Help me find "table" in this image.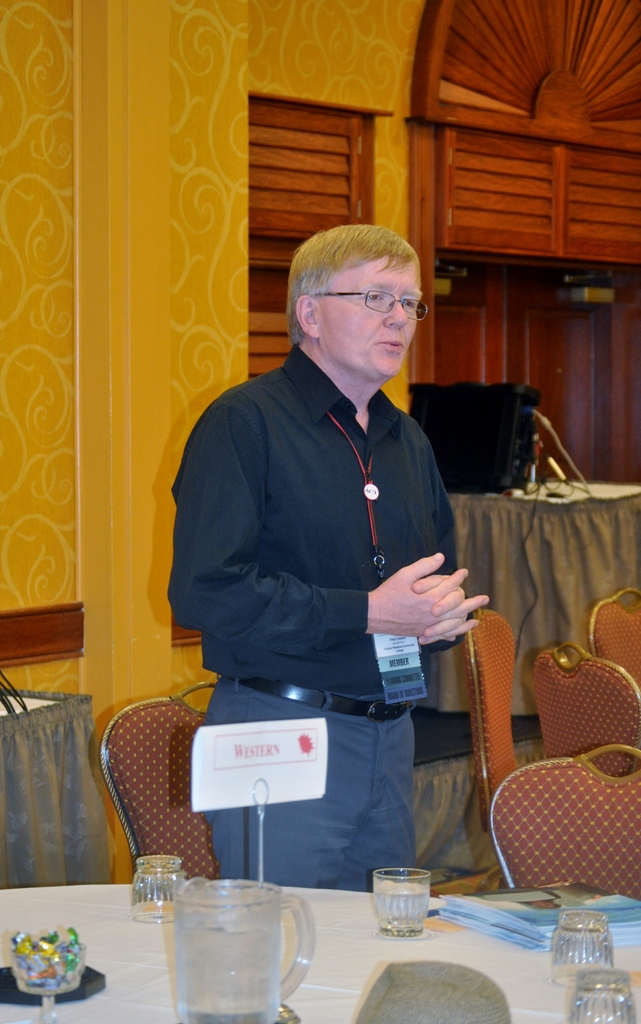
Found it: bbox=(17, 870, 624, 1023).
